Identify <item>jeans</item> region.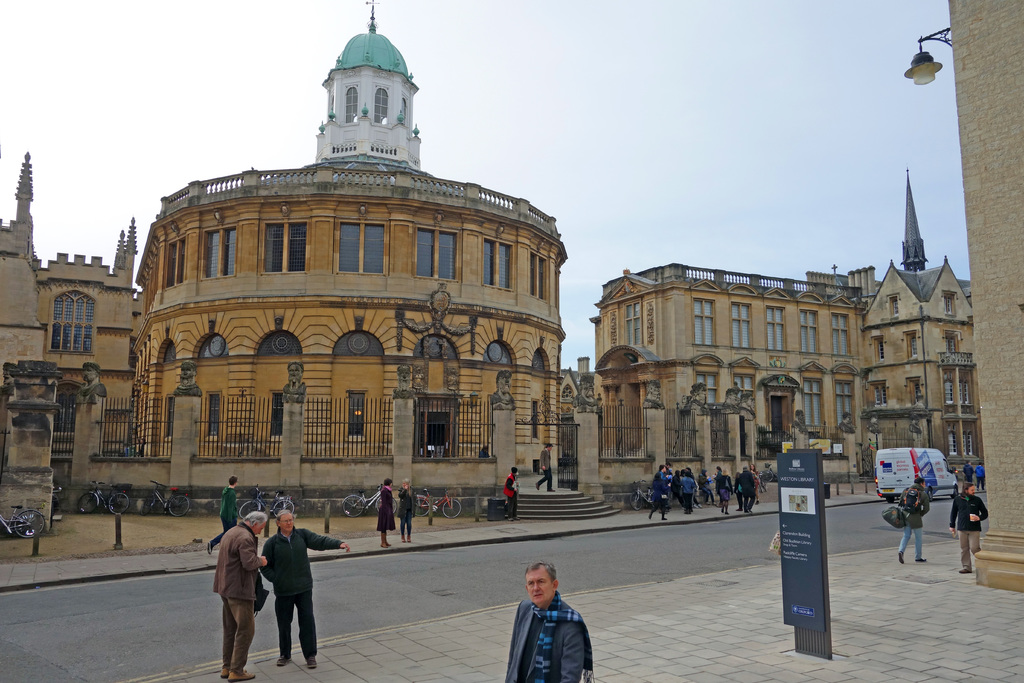
Region: crop(737, 493, 742, 505).
